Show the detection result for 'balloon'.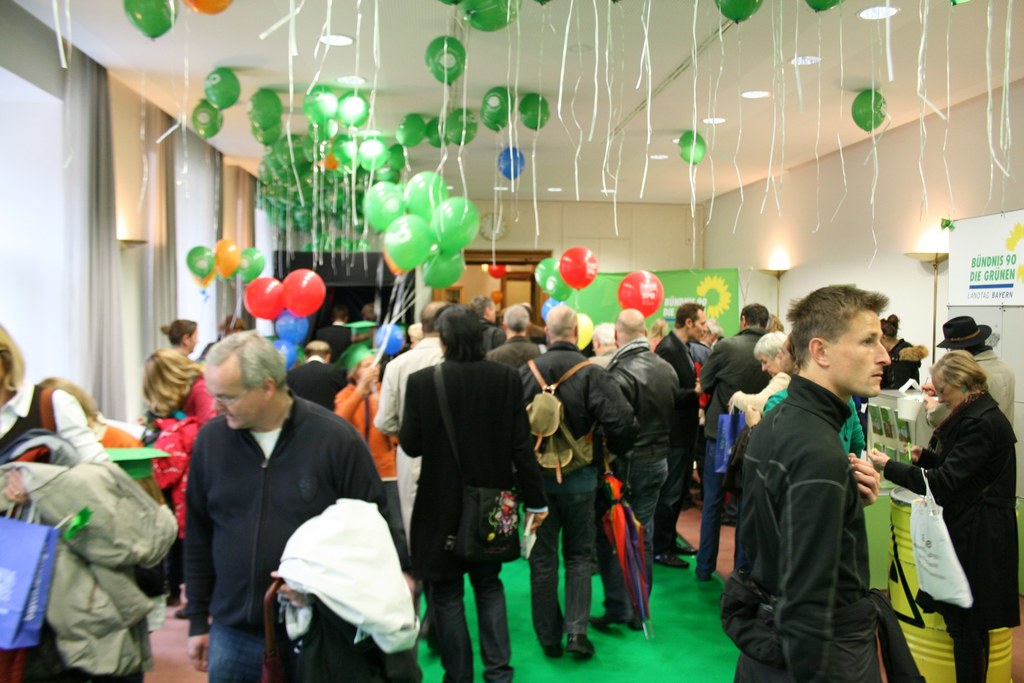
(180, 0, 236, 17).
